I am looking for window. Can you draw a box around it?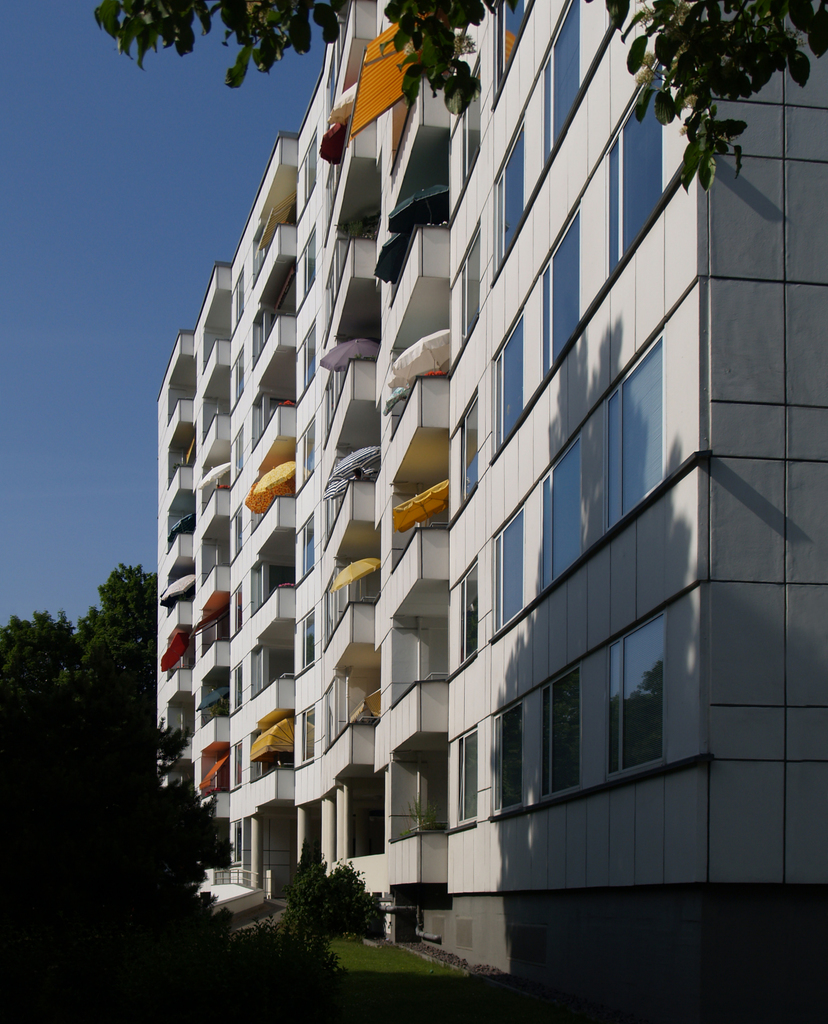
Sure, the bounding box is (459,560,482,665).
